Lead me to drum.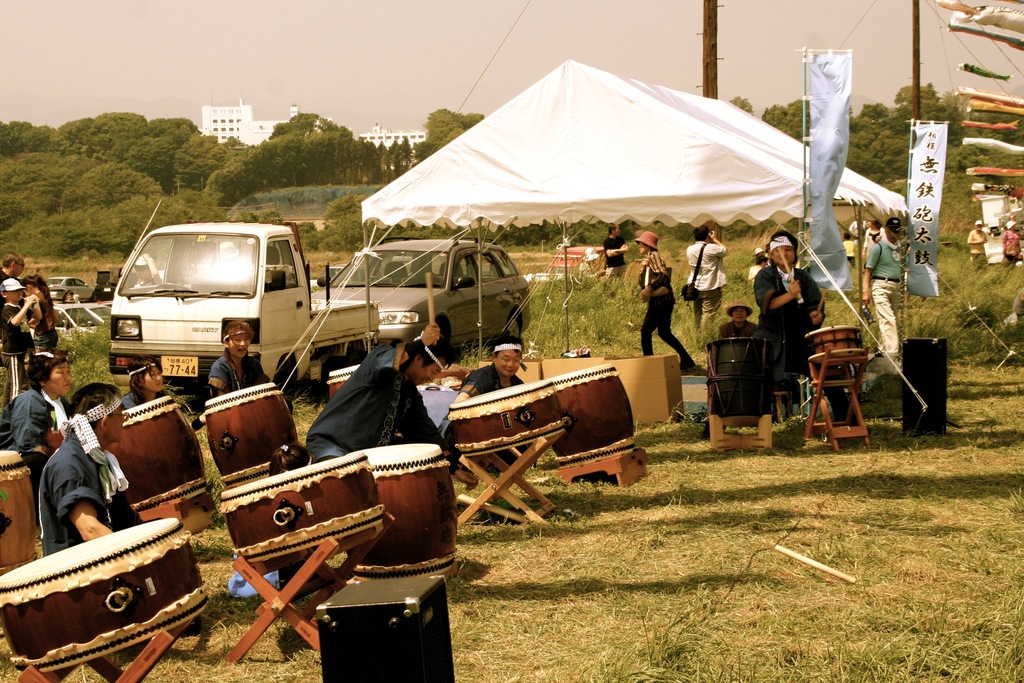
Lead to 801 325 860 362.
